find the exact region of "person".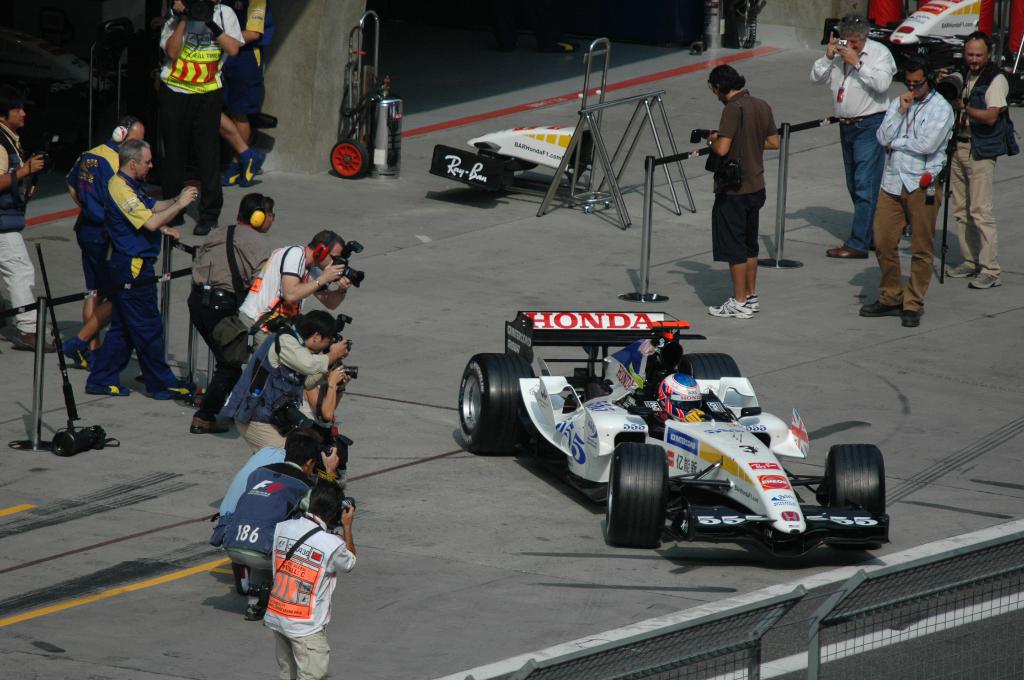
Exact region: BBox(193, 193, 285, 434).
